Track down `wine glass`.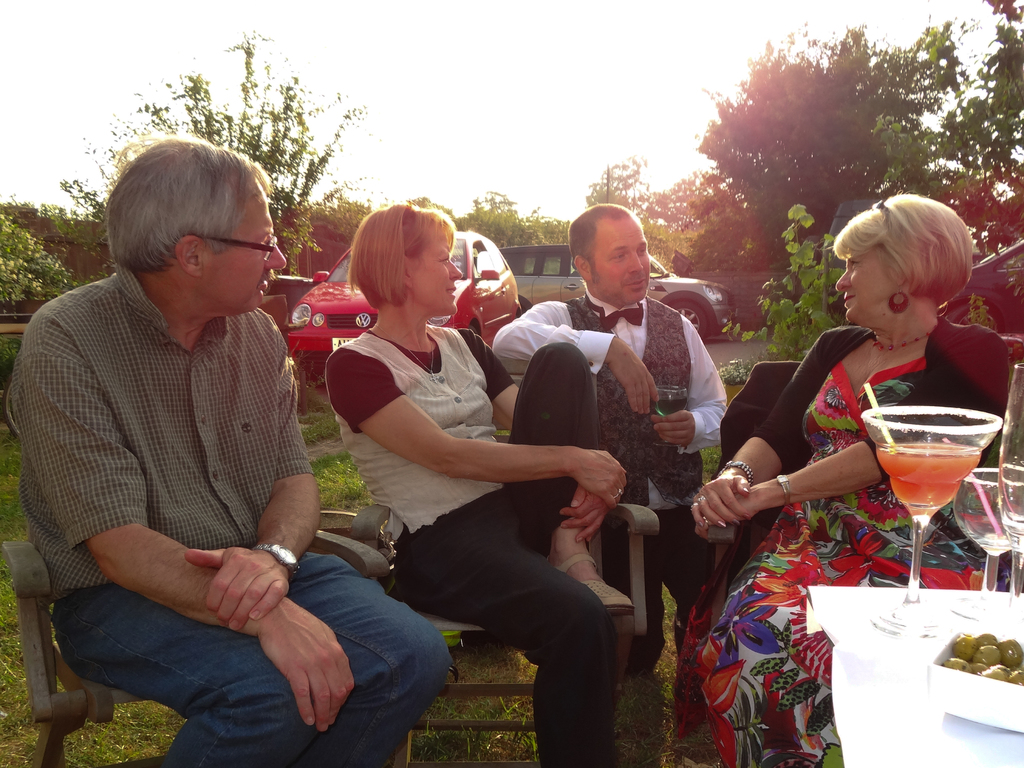
Tracked to bbox(996, 359, 1023, 634).
